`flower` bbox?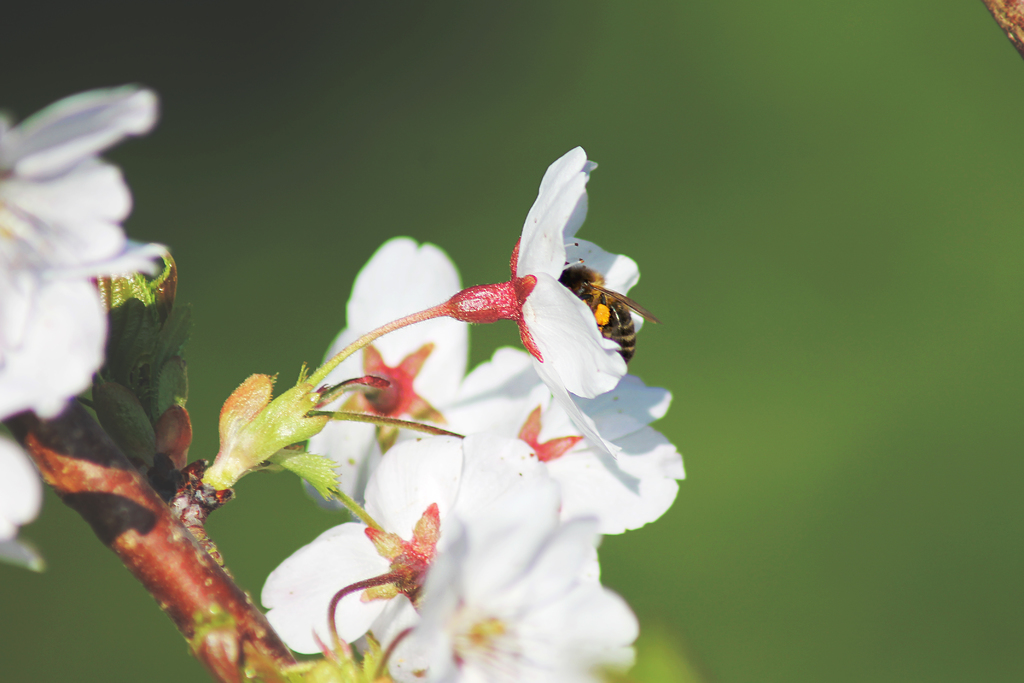
x1=0 y1=436 x2=45 y2=564
